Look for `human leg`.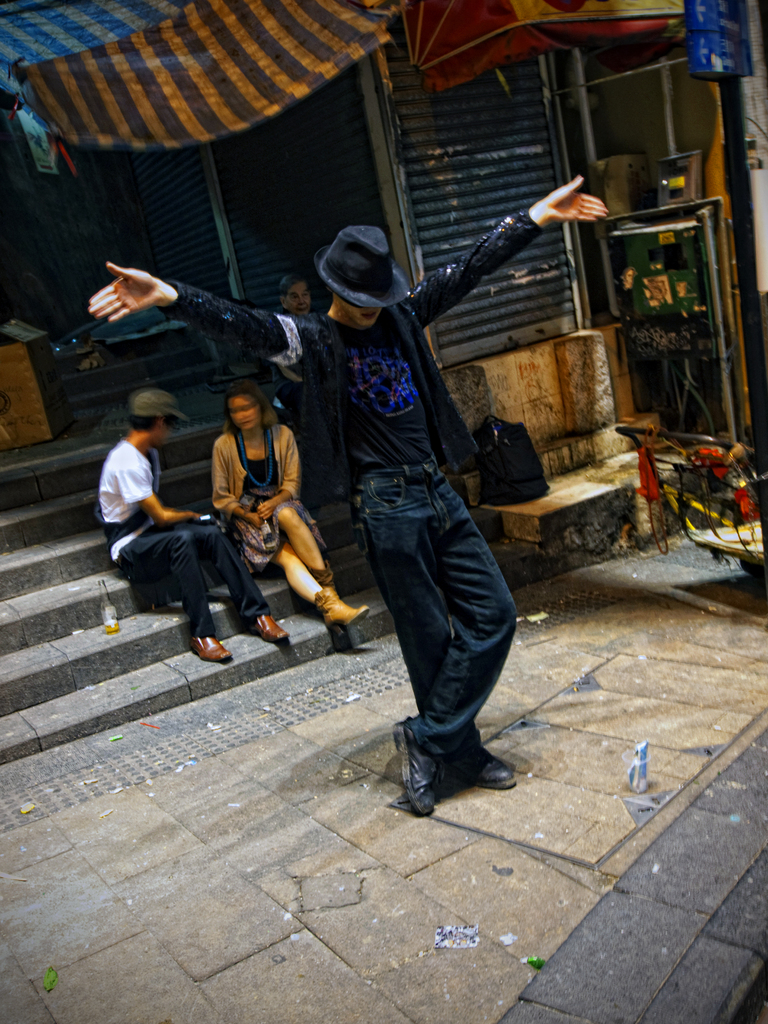
Found: Rect(111, 534, 226, 665).
